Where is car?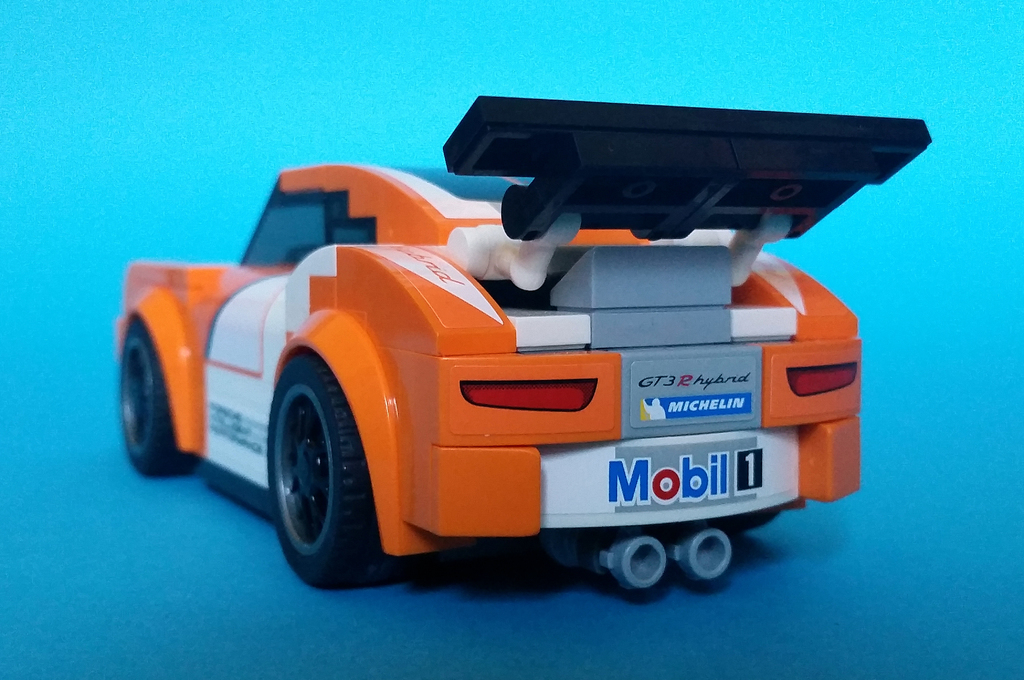
110:93:934:590.
